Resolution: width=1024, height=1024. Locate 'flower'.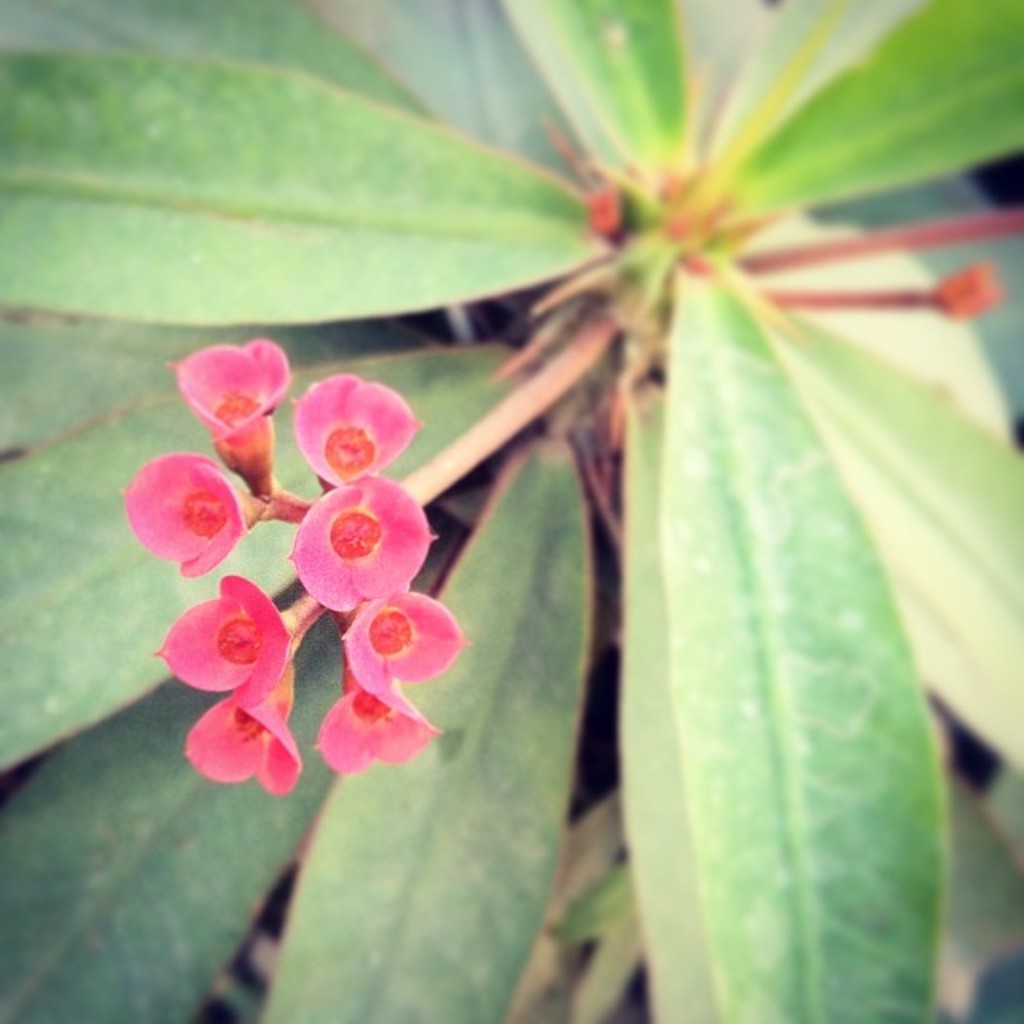
rect(338, 595, 466, 699).
